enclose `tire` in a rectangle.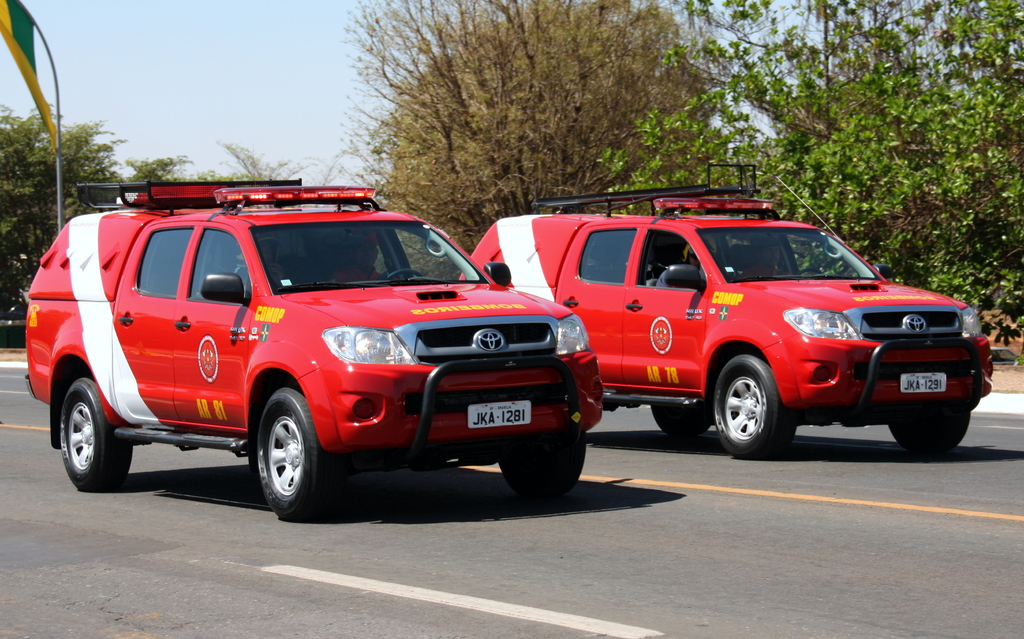
{"left": 493, "top": 414, "right": 593, "bottom": 503}.
